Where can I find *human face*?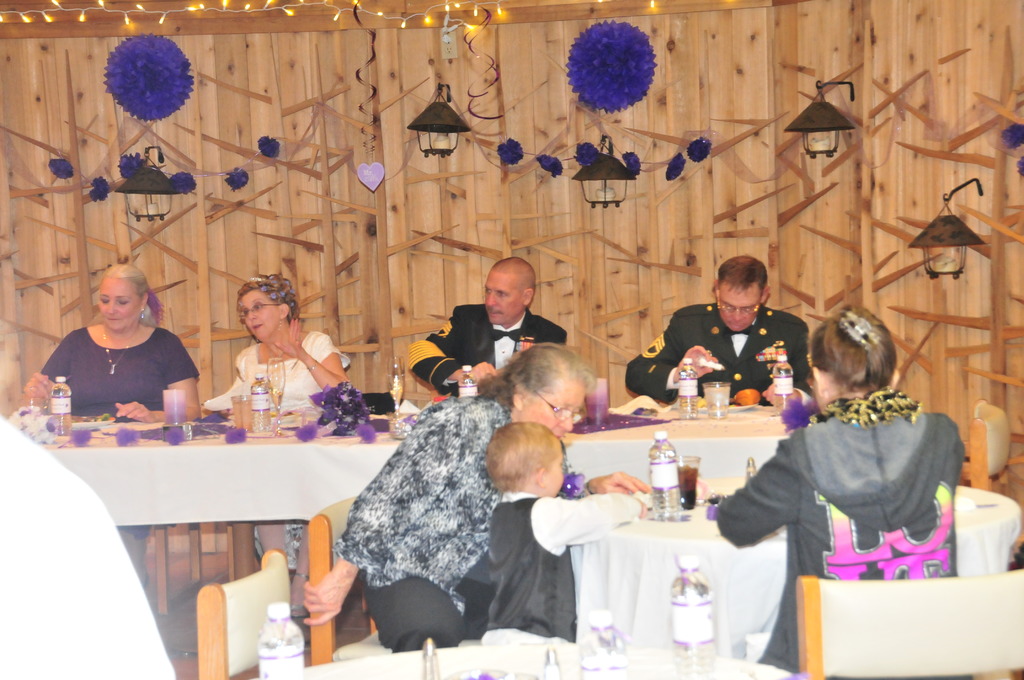
You can find it at Rect(720, 286, 765, 334).
